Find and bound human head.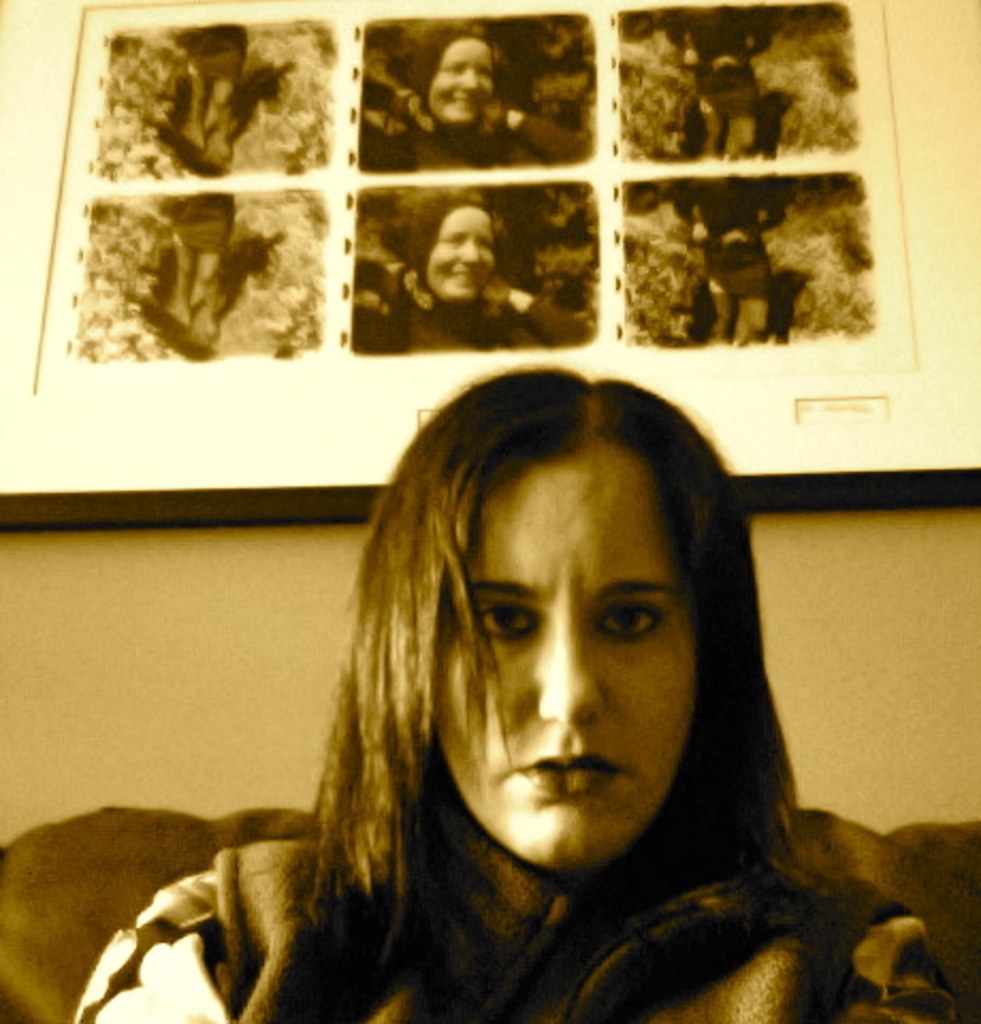
Bound: bbox=[369, 361, 723, 877].
